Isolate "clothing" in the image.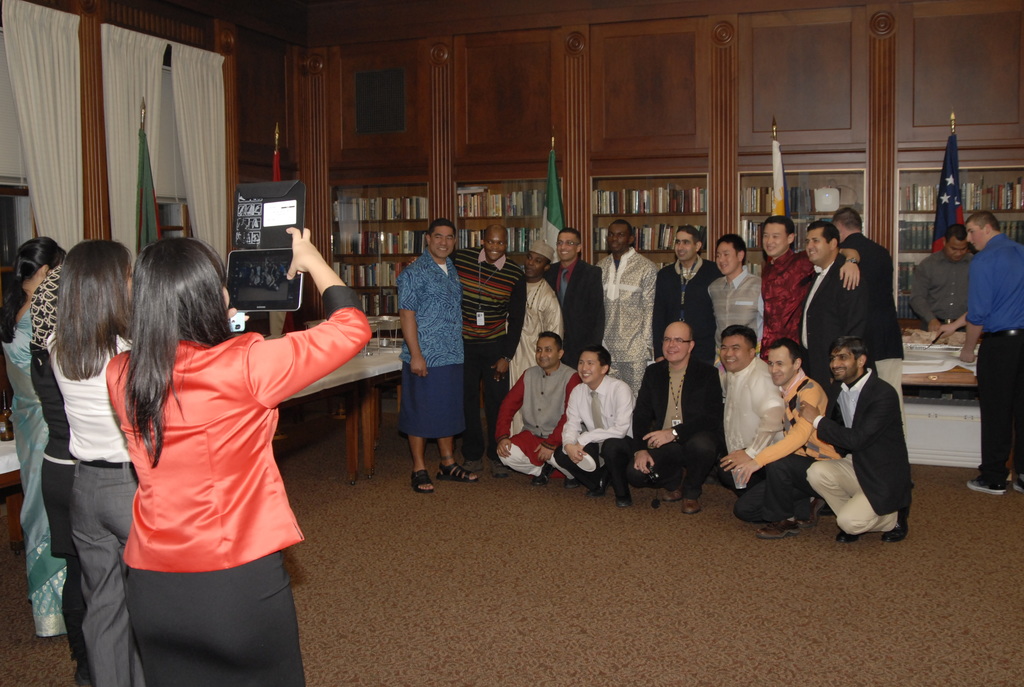
Isolated region: rect(964, 231, 1023, 488).
